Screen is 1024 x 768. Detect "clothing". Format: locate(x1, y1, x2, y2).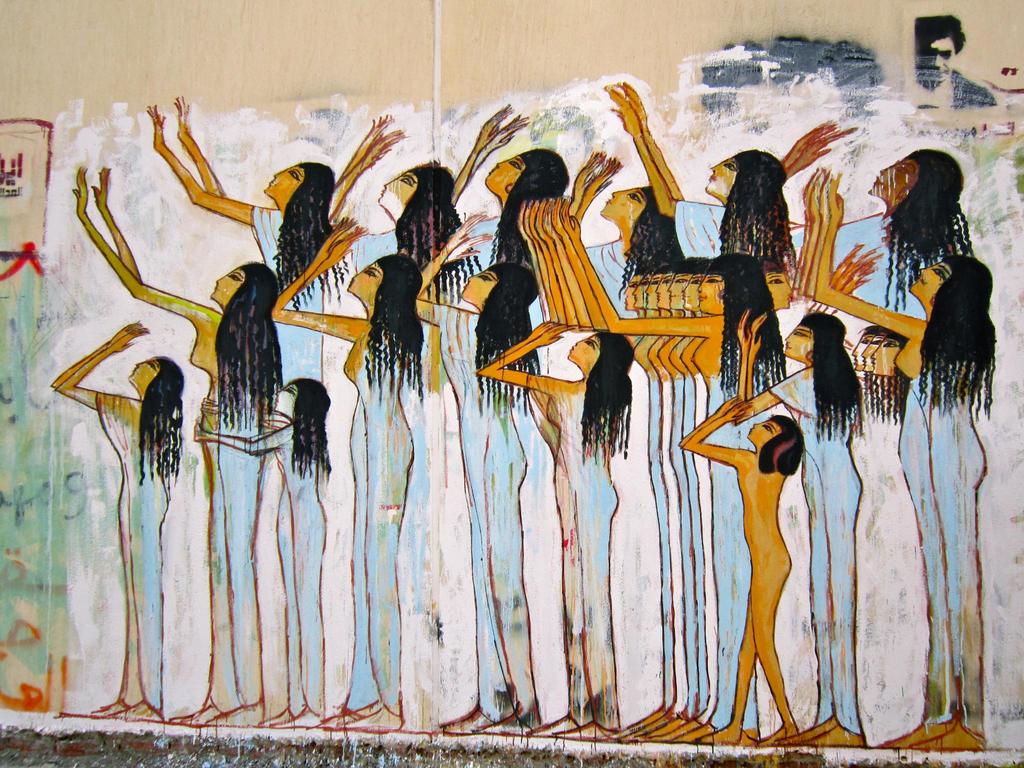
locate(92, 392, 168, 713).
